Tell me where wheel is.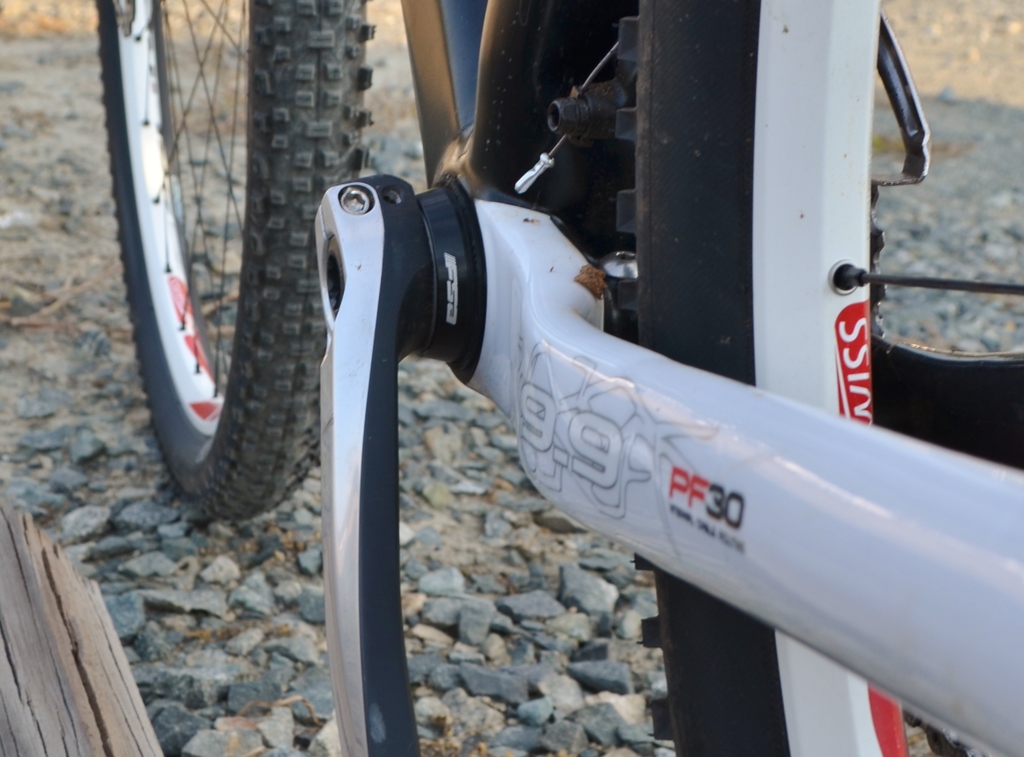
wheel is at locate(89, 0, 381, 524).
